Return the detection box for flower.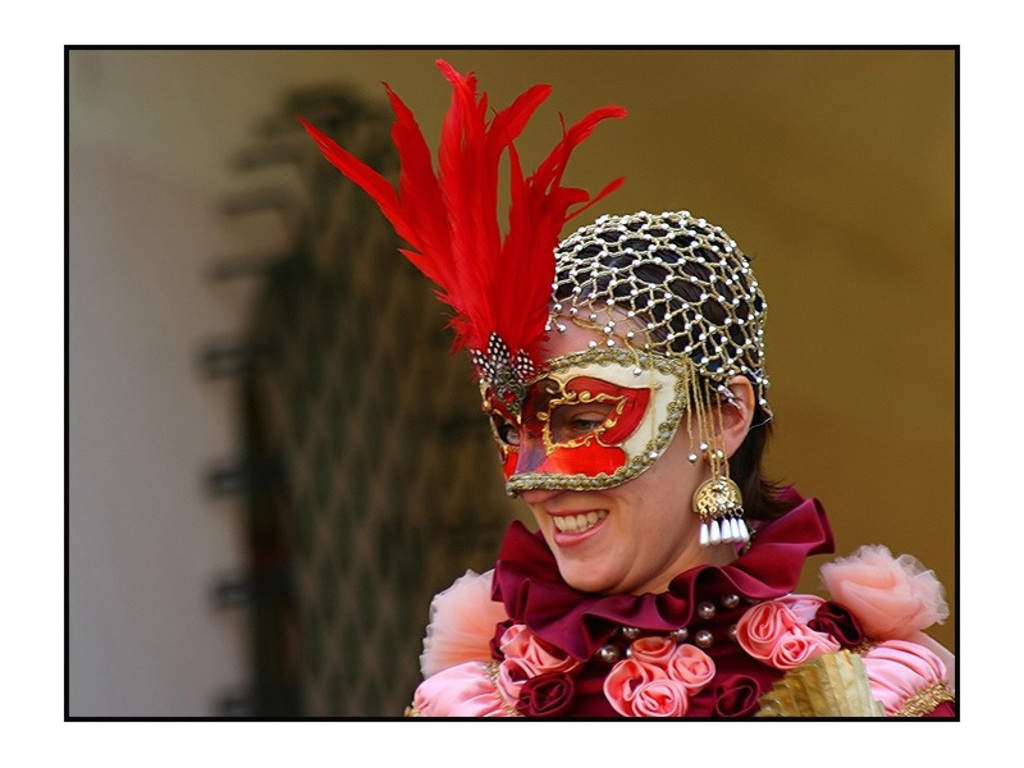
731 594 782 657.
